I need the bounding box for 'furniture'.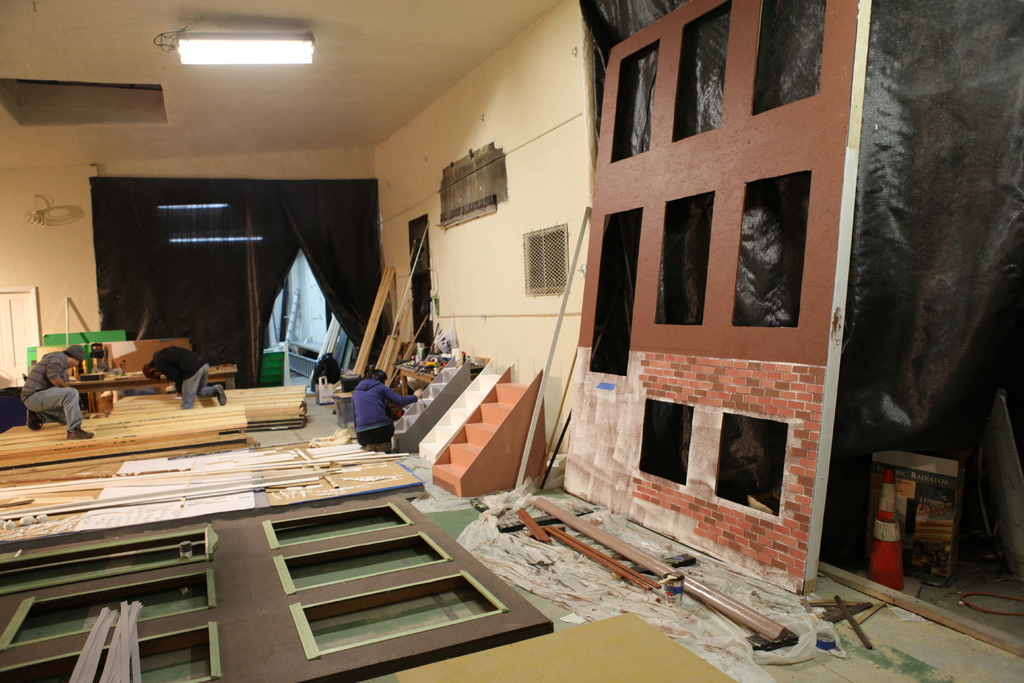
Here it is: bbox(68, 366, 237, 390).
